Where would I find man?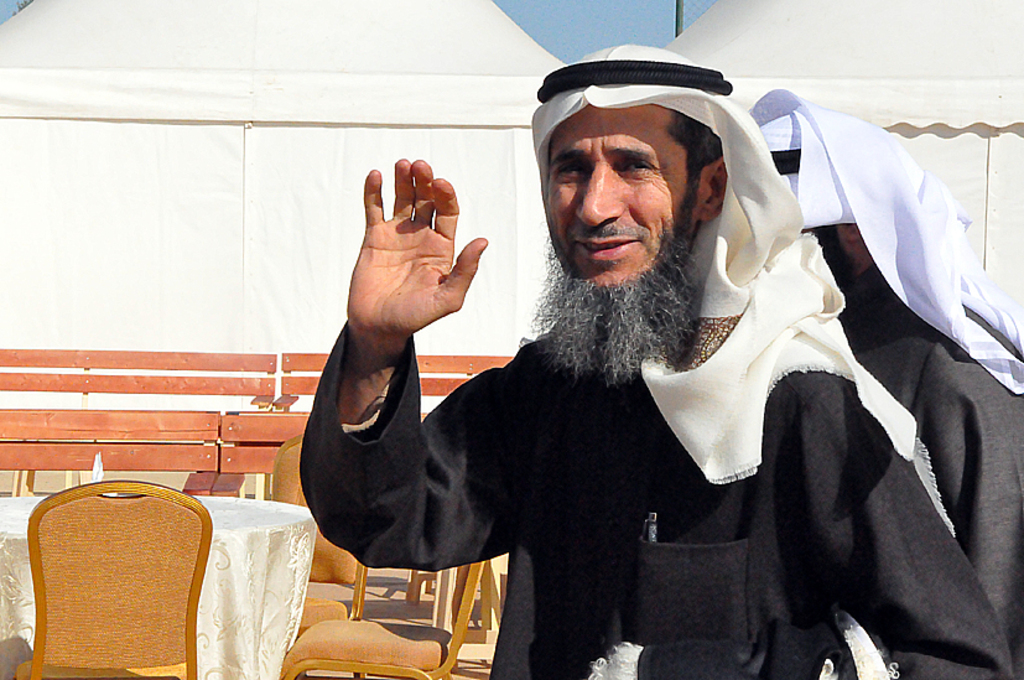
At 286:45:977:669.
